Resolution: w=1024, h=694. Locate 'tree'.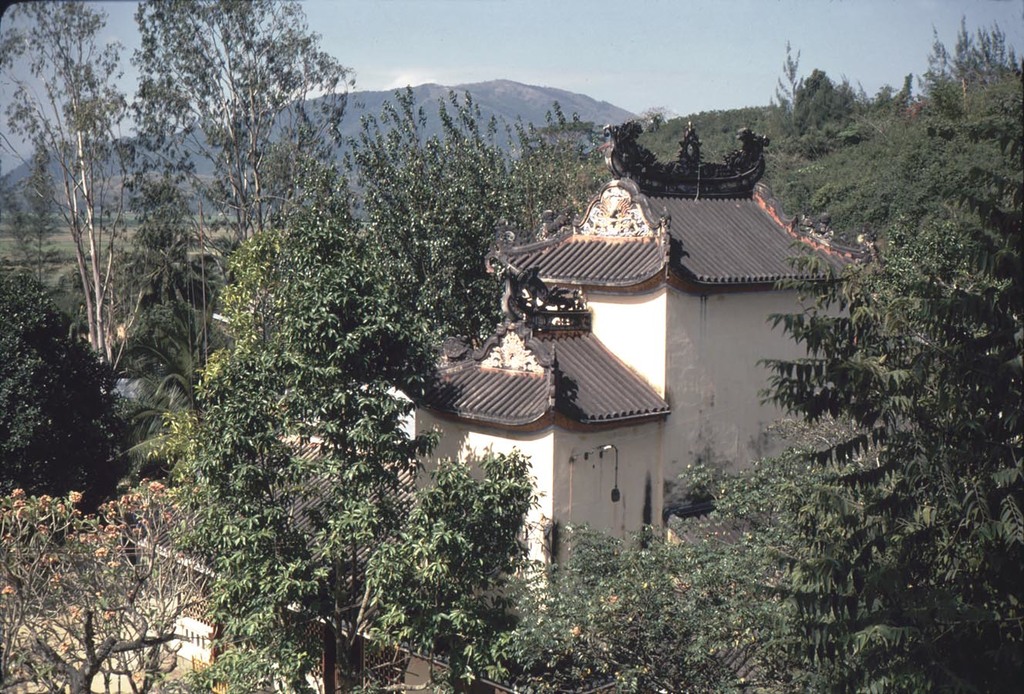
[135,139,560,693].
